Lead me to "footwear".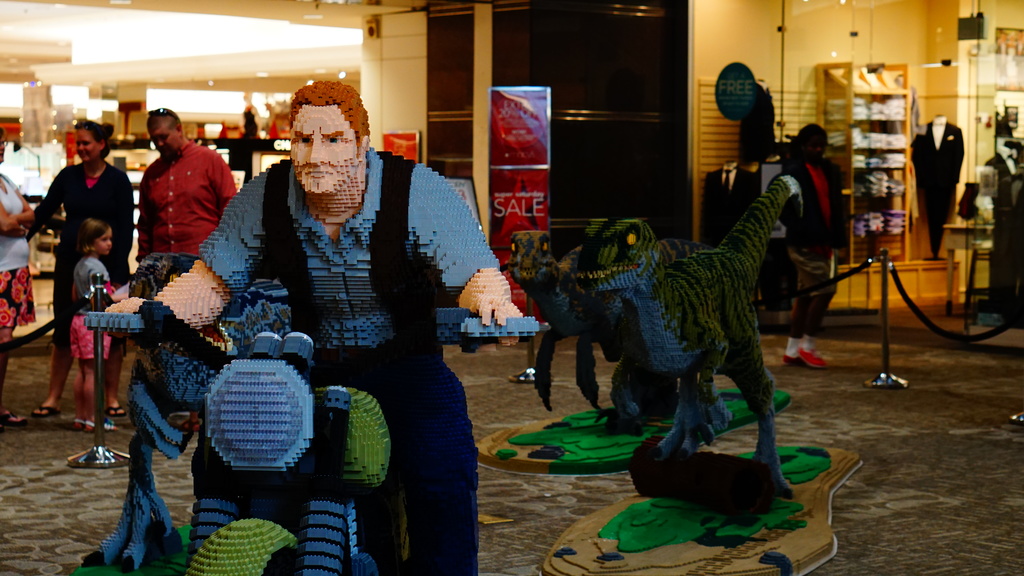
Lead to 69 419 84 431.
